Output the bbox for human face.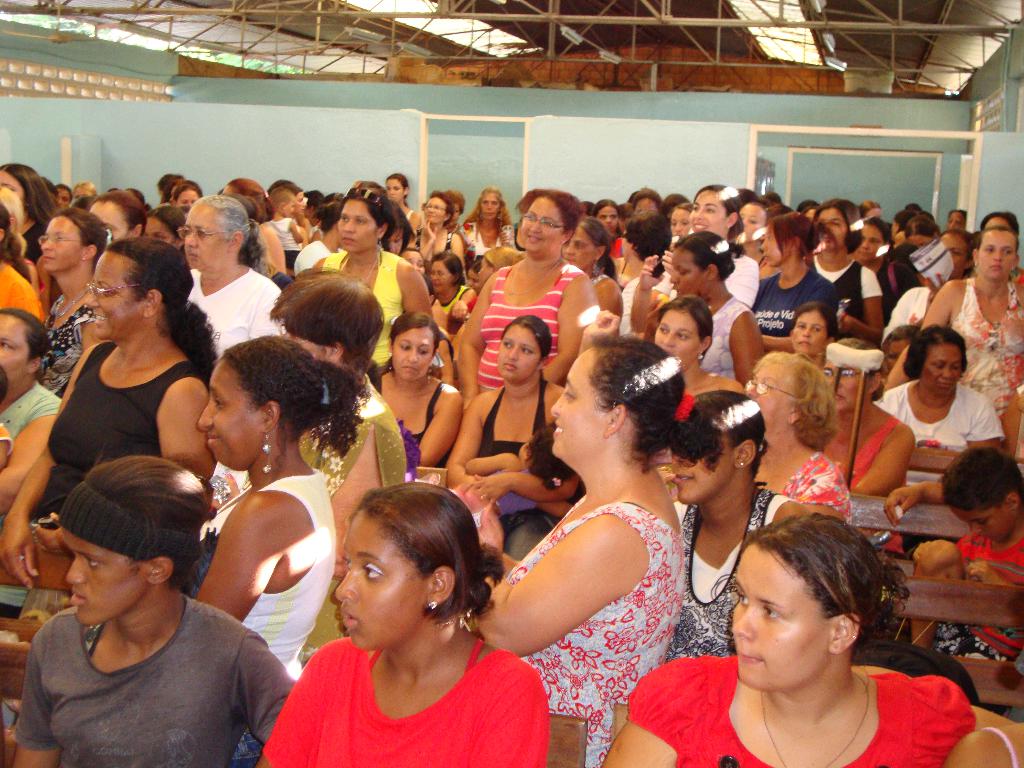
bbox=[670, 433, 742, 502].
